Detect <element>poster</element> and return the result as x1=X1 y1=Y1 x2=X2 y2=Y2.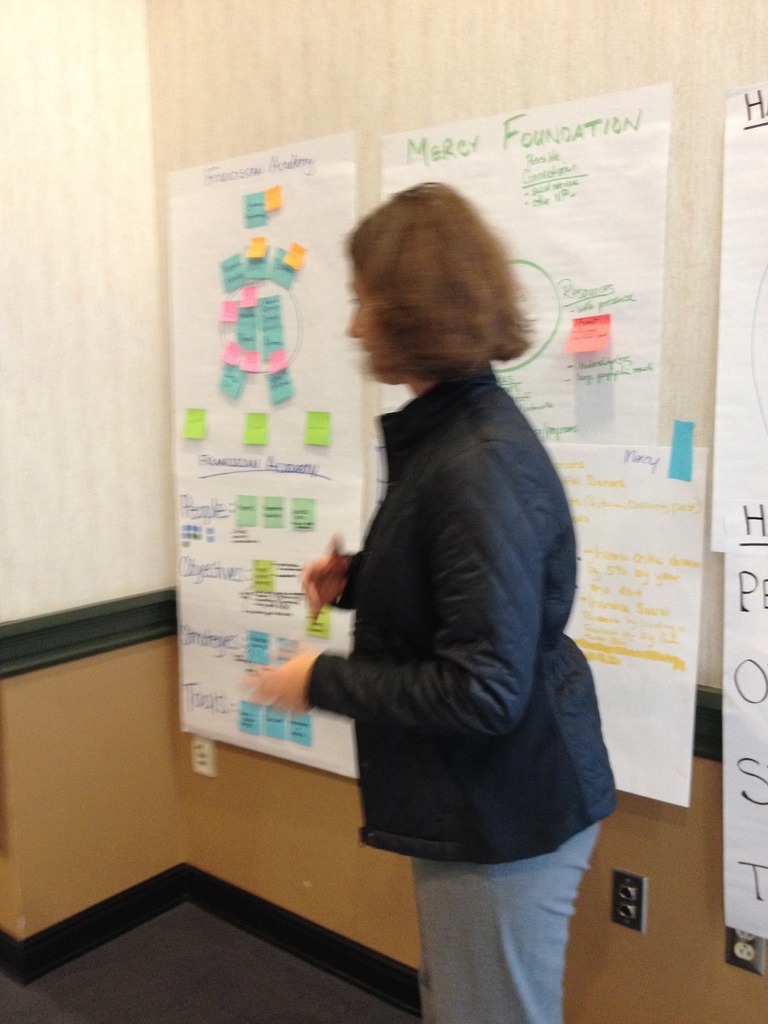
x1=539 y1=433 x2=686 y2=810.
